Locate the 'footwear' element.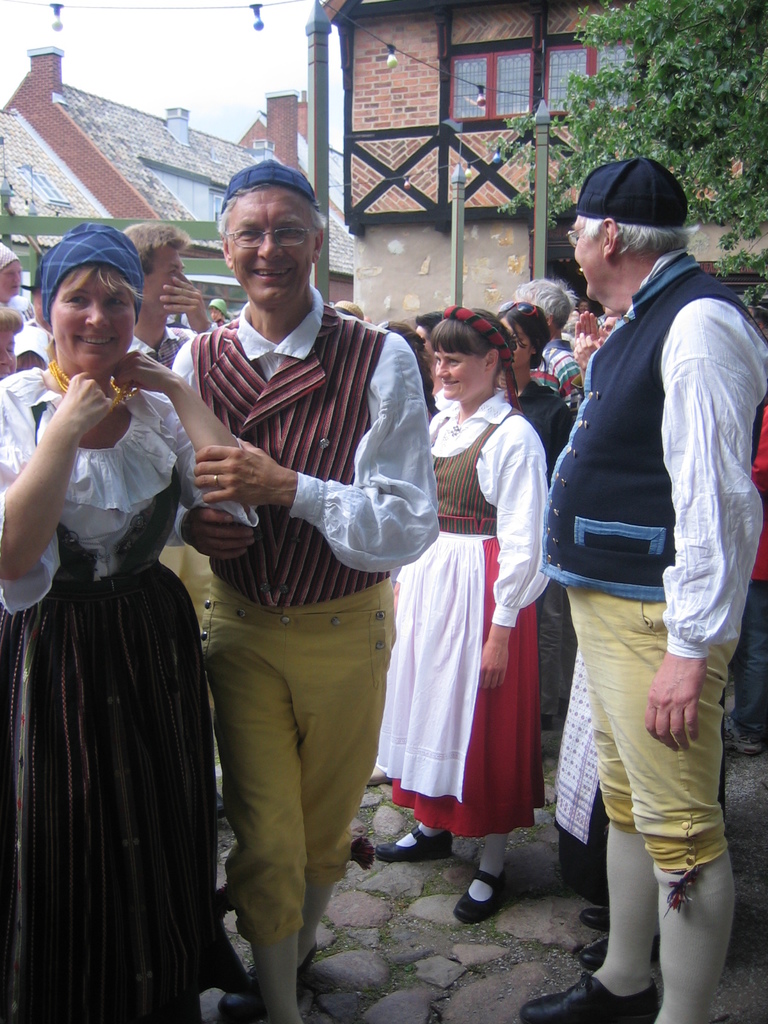
Element bbox: x1=584, y1=934, x2=659, y2=964.
